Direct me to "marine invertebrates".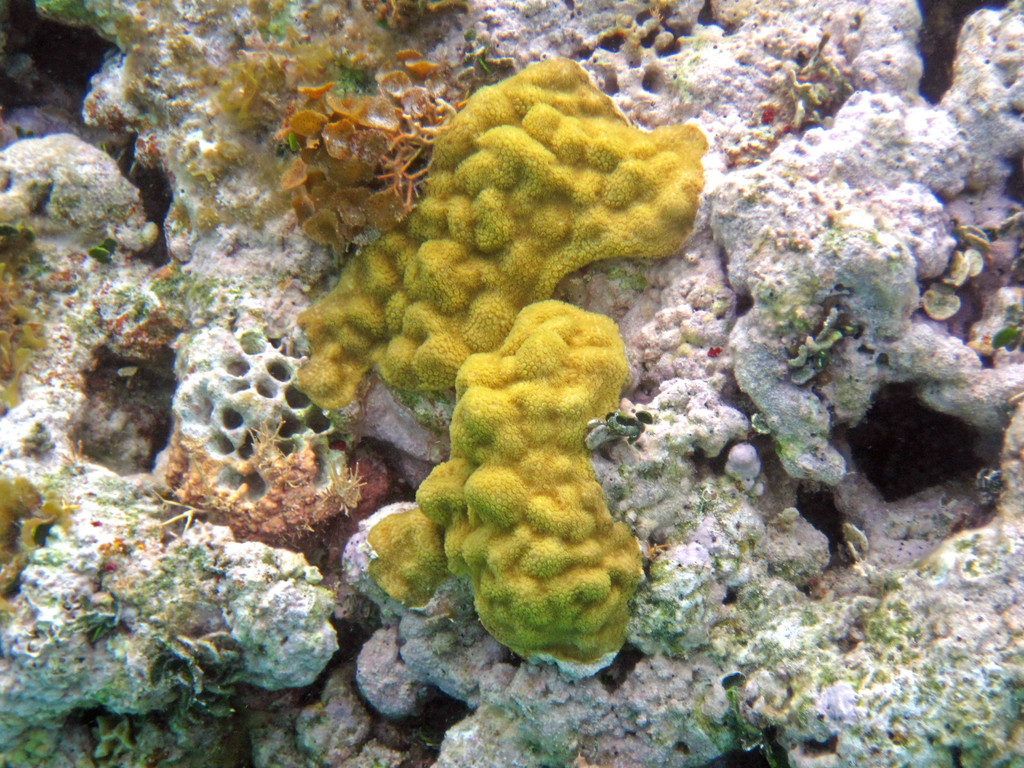
Direction: l=360, t=281, r=638, b=714.
